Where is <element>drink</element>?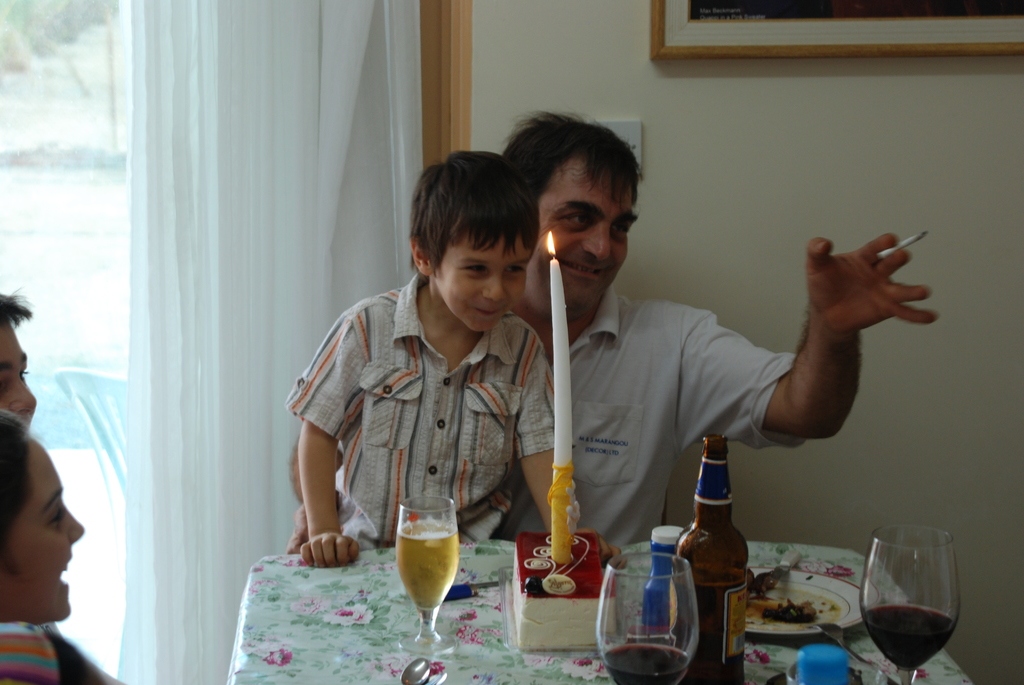
394,521,461,613.
